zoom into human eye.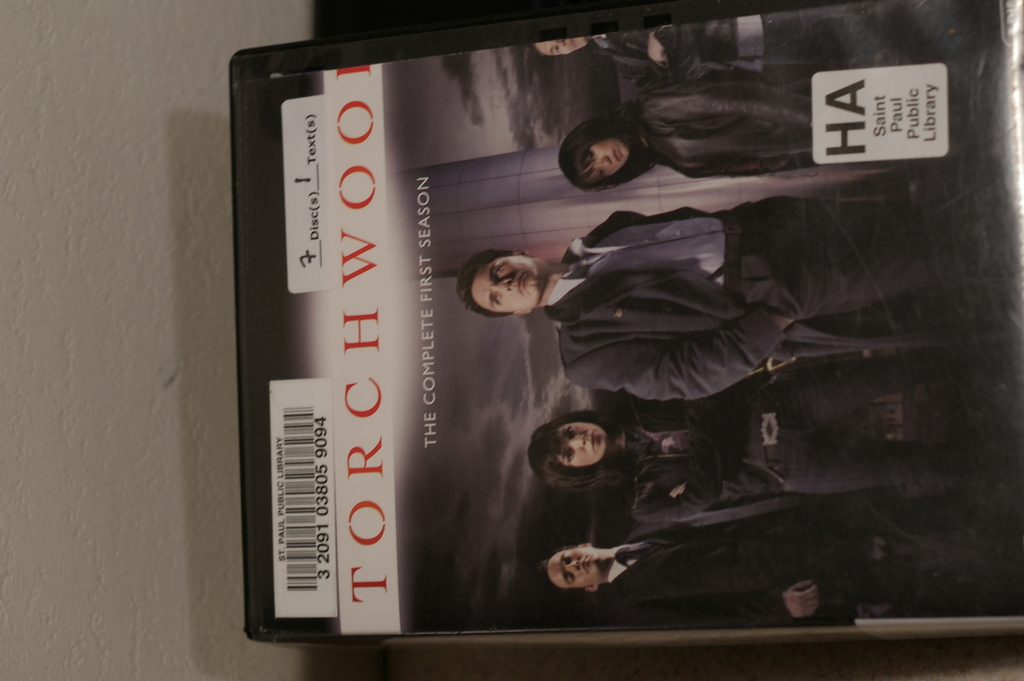
Zoom target: <region>488, 293, 504, 305</region>.
